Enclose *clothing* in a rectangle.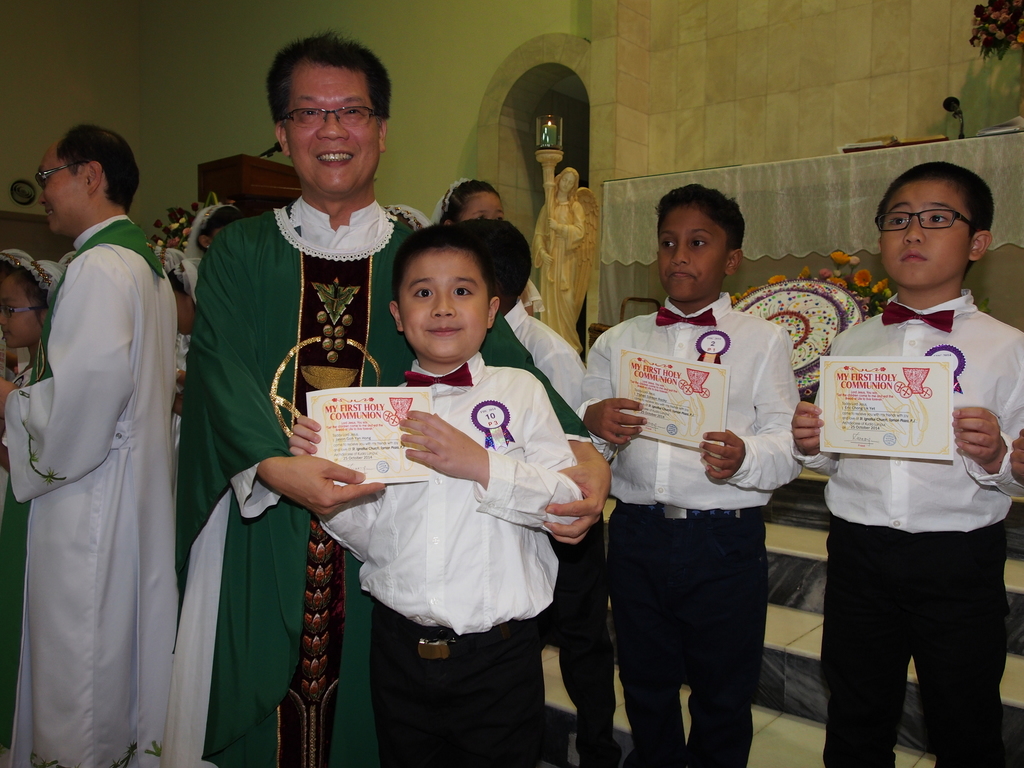
<region>159, 196, 591, 767</region>.
